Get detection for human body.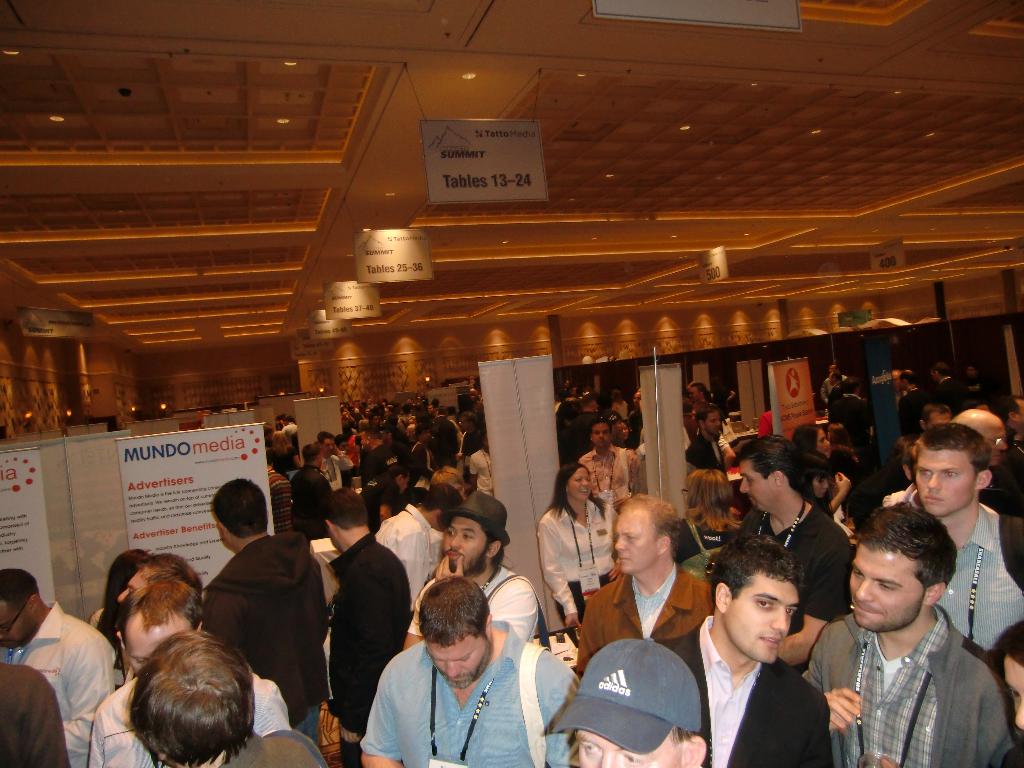
Detection: <region>951, 406, 1023, 508</region>.
